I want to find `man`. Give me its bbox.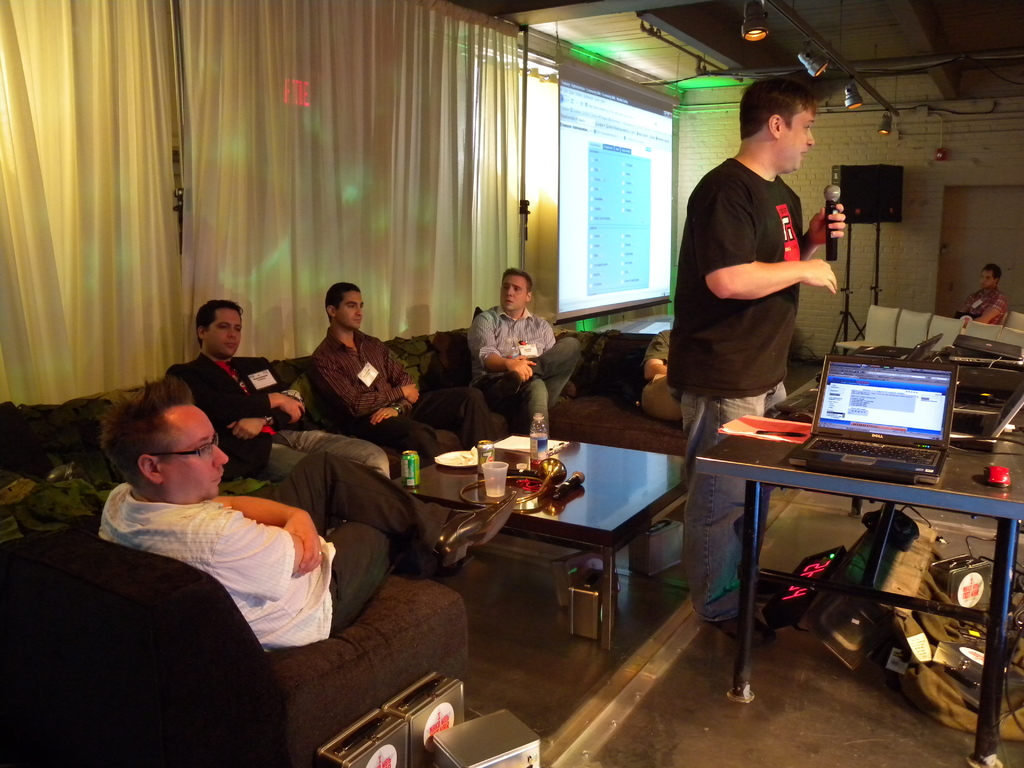
468, 269, 583, 436.
